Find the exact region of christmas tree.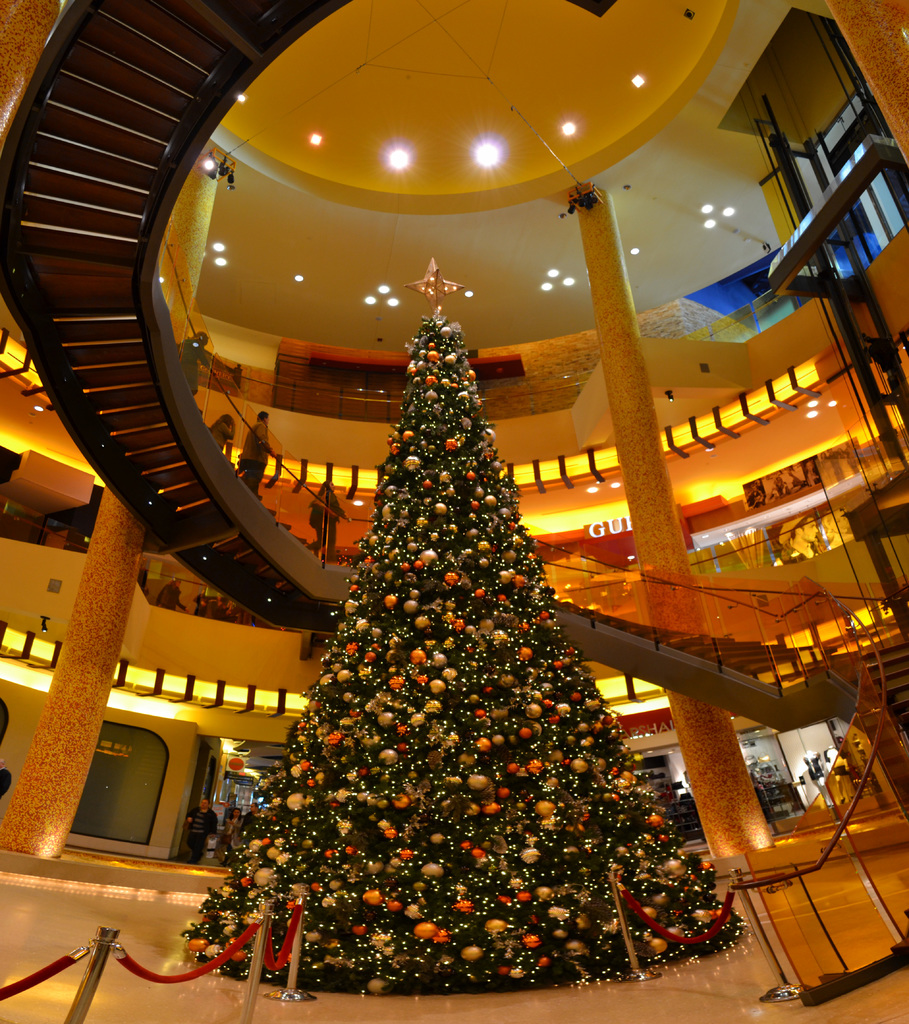
Exact region: region(179, 251, 764, 984).
